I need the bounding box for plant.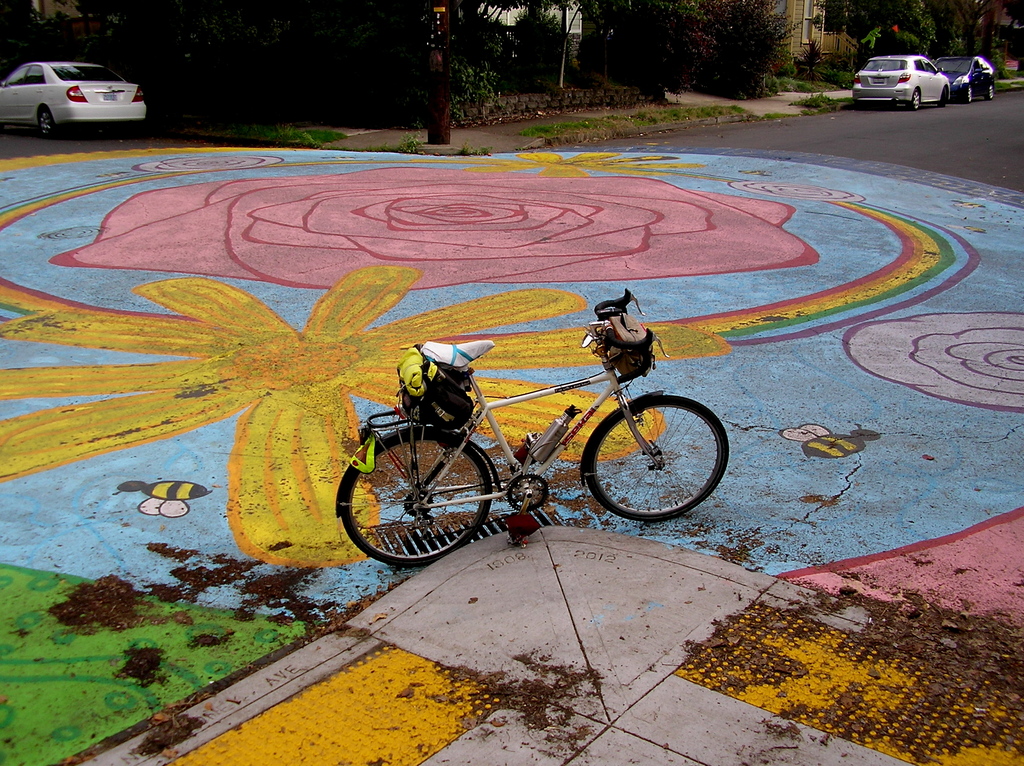
Here it is: bbox=[639, 111, 659, 129].
